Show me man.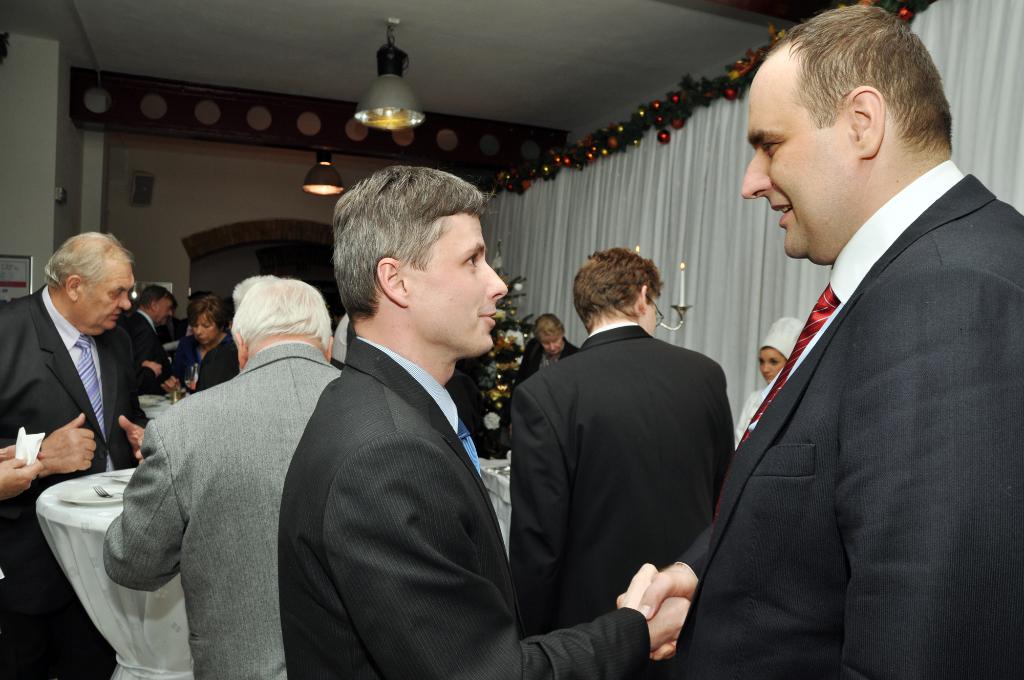
man is here: box(100, 274, 341, 679).
